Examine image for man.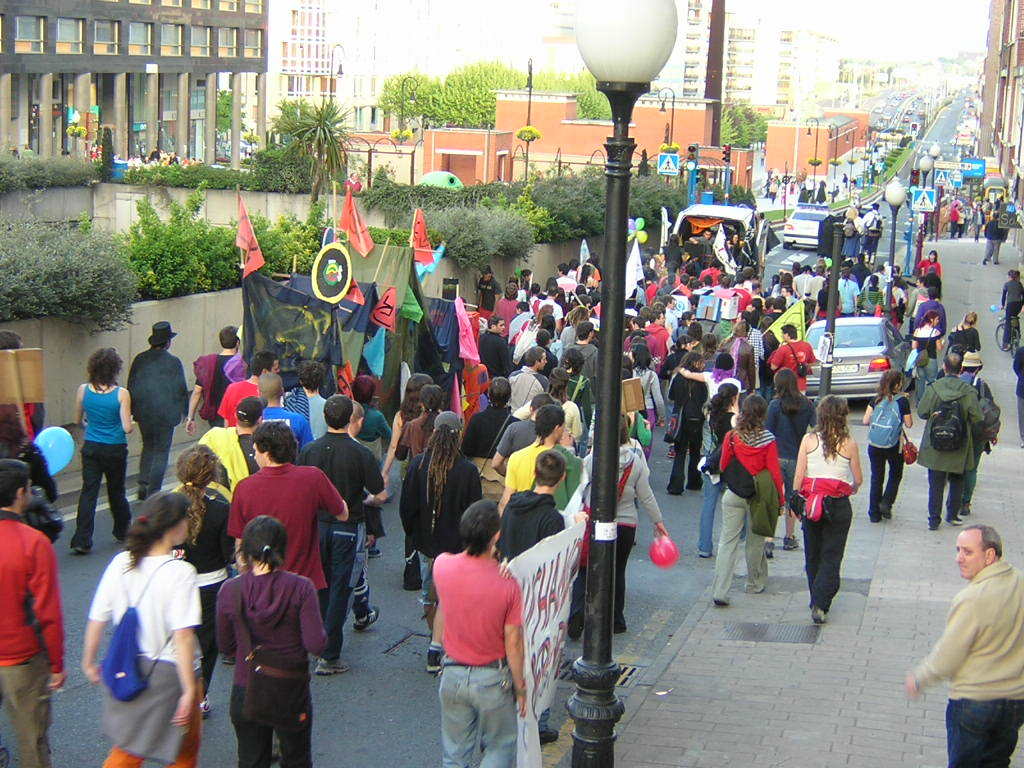
Examination result: crop(125, 321, 188, 503).
